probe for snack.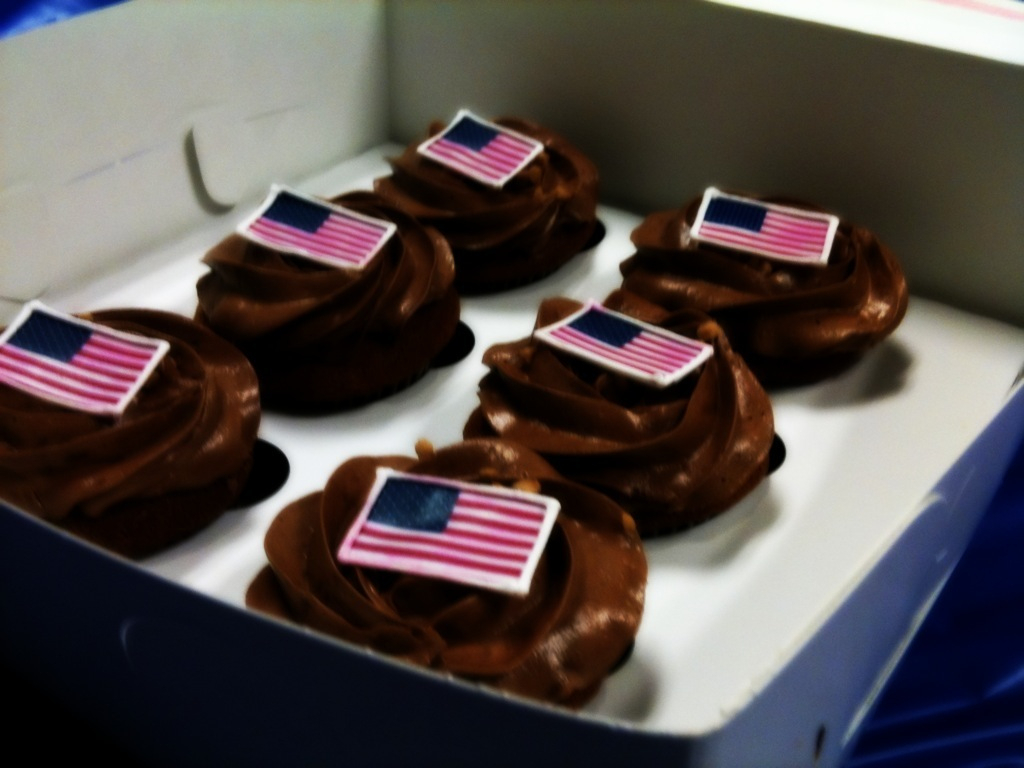
Probe result: bbox(369, 109, 614, 296).
